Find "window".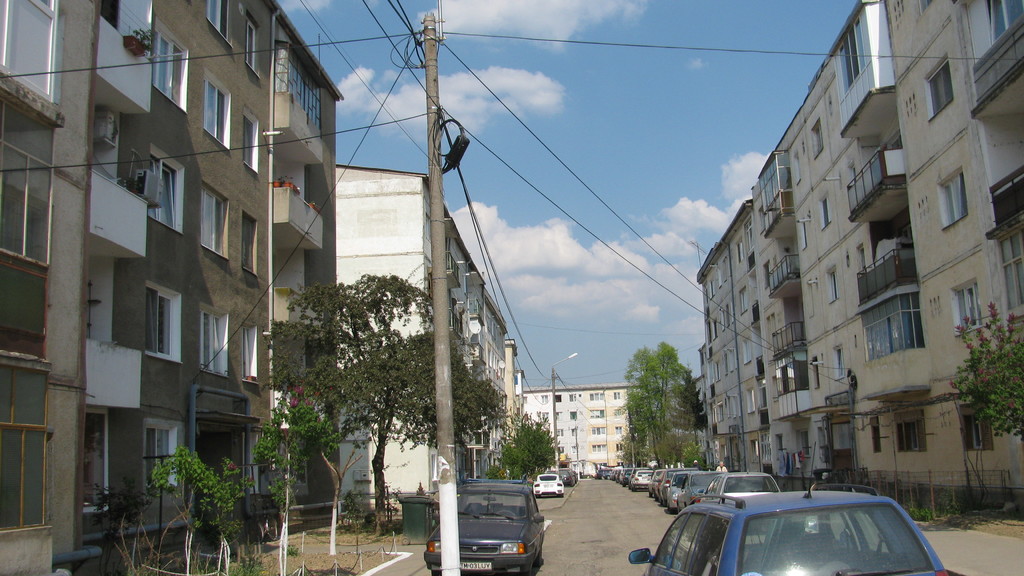
[left=202, top=66, right=235, bottom=152].
